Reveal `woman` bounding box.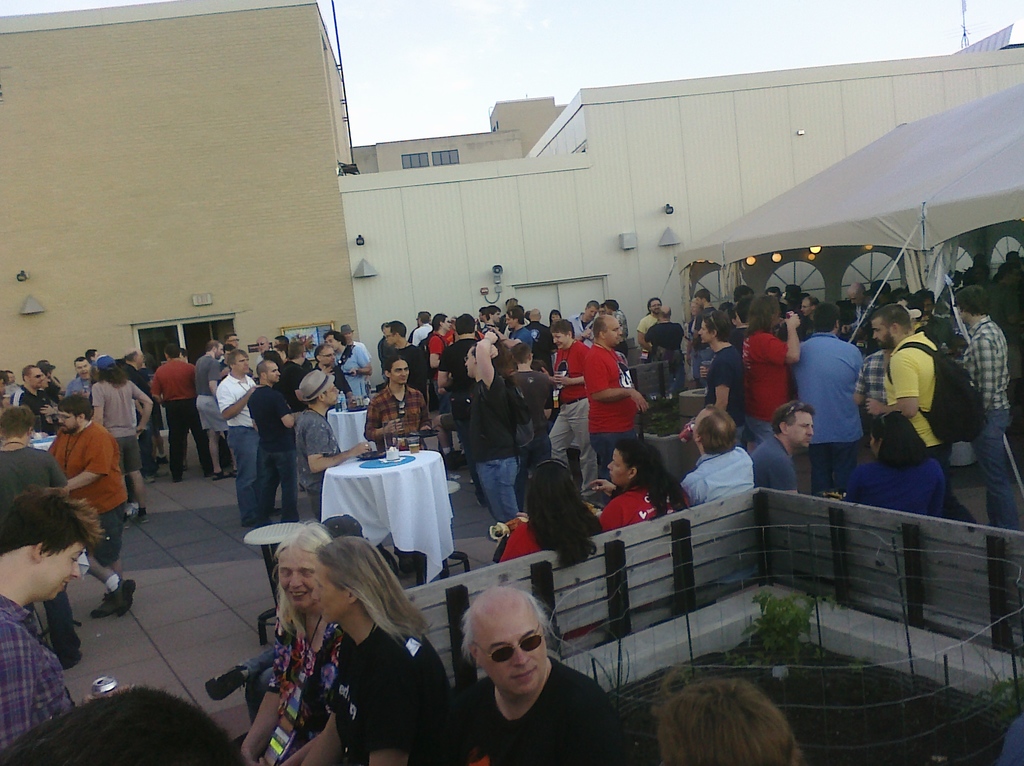
Revealed: 844 409 945 523.
